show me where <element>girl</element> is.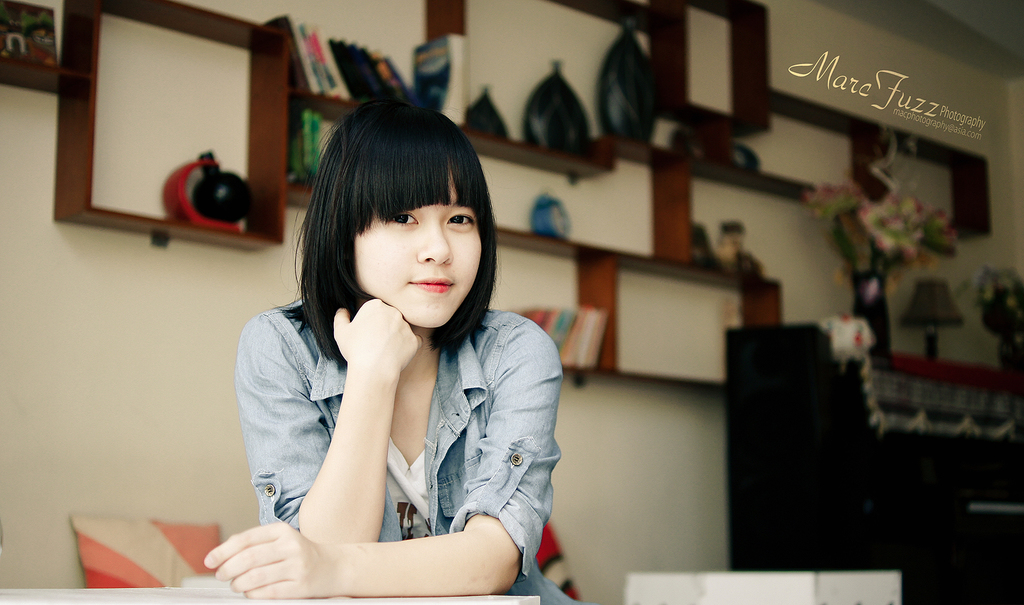
<element>girl</element> is at crop(203, 97, 598, 604).
